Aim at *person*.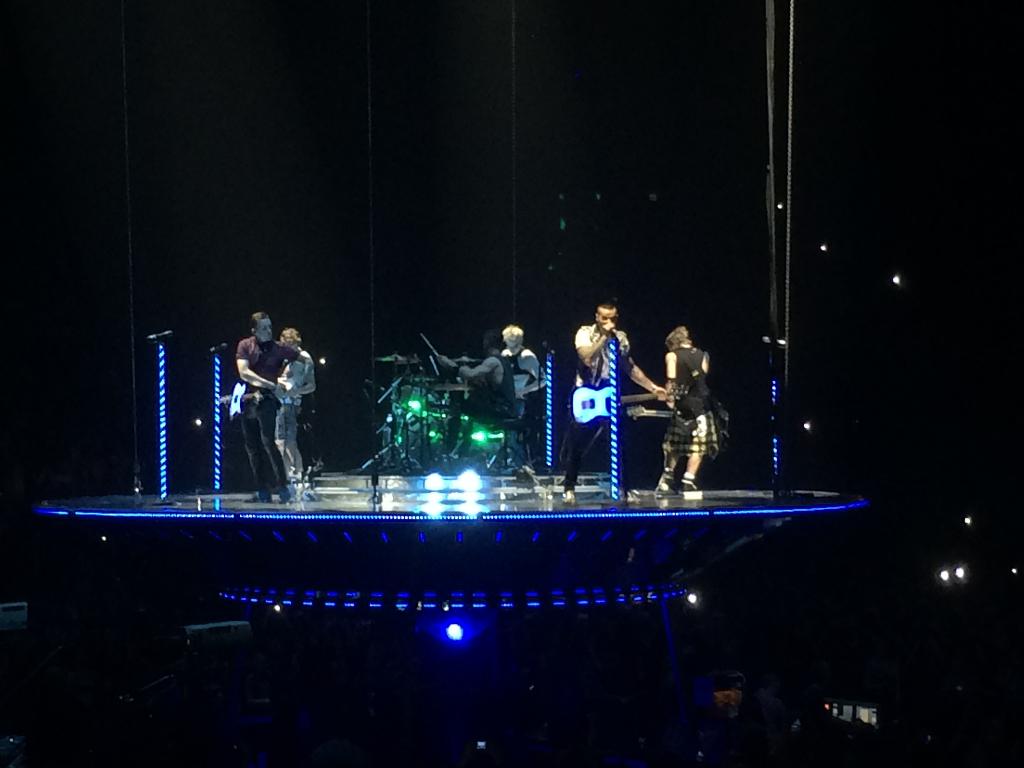
Aimed at x1=495 y1=315 x2=549 y2=403.
